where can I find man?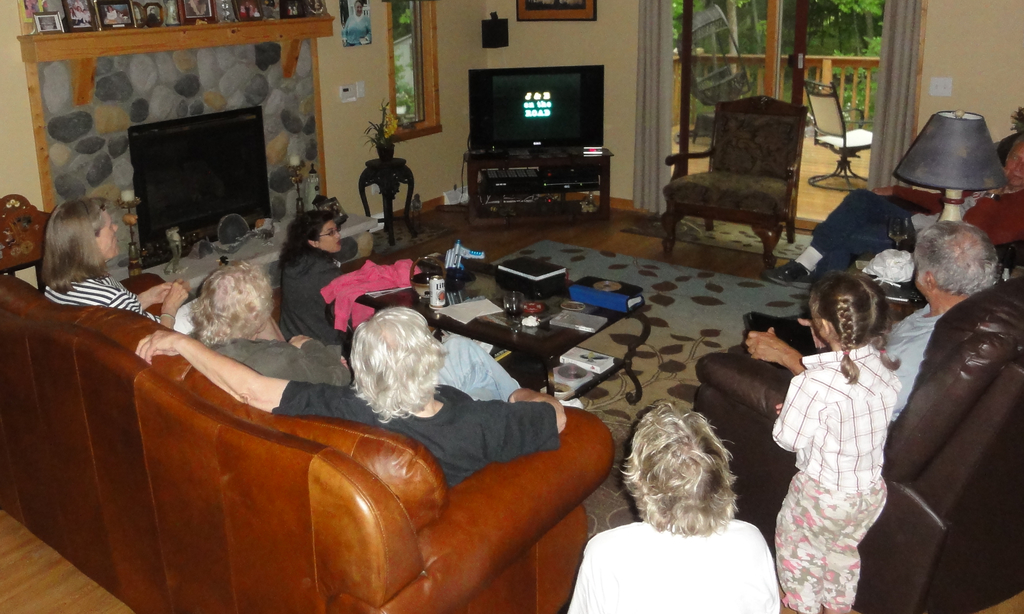
You can find it at [x1=135, y1=308, x2=567, y2=485].
